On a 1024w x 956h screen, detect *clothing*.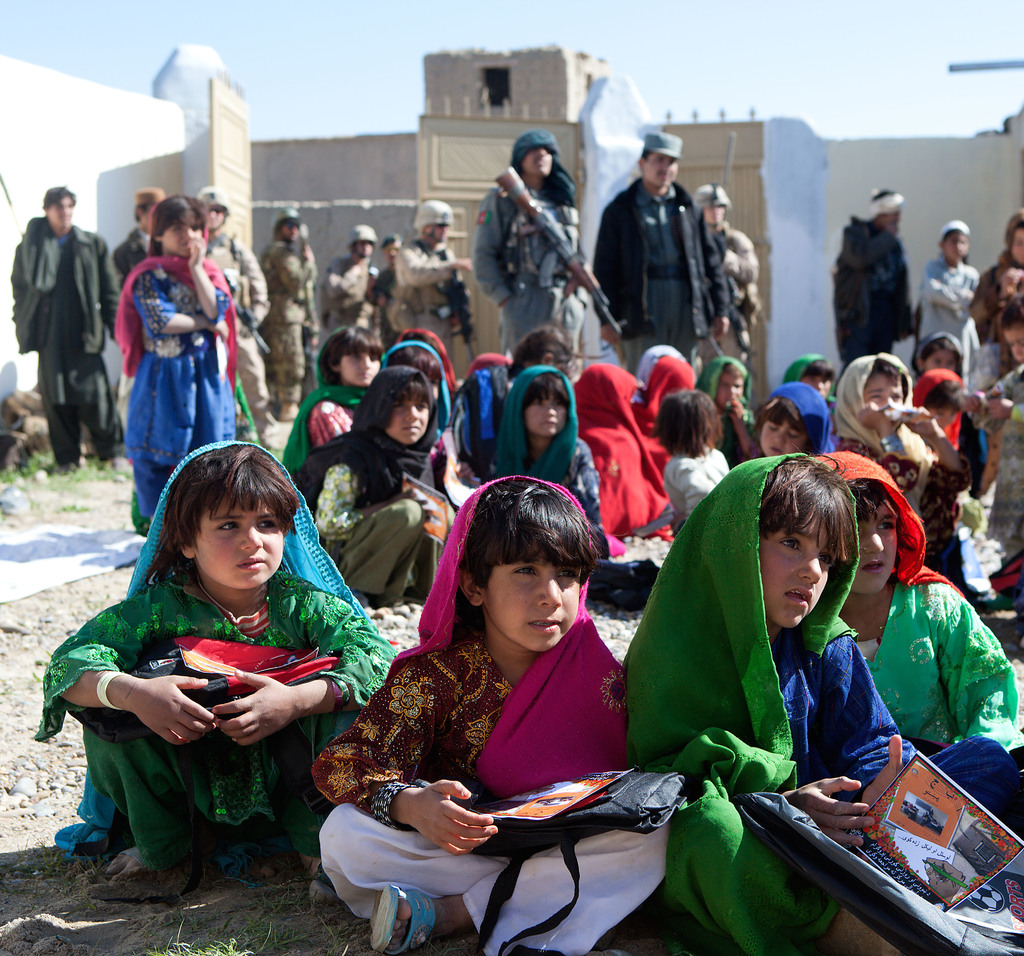
box(205, 229, 281, 438).
